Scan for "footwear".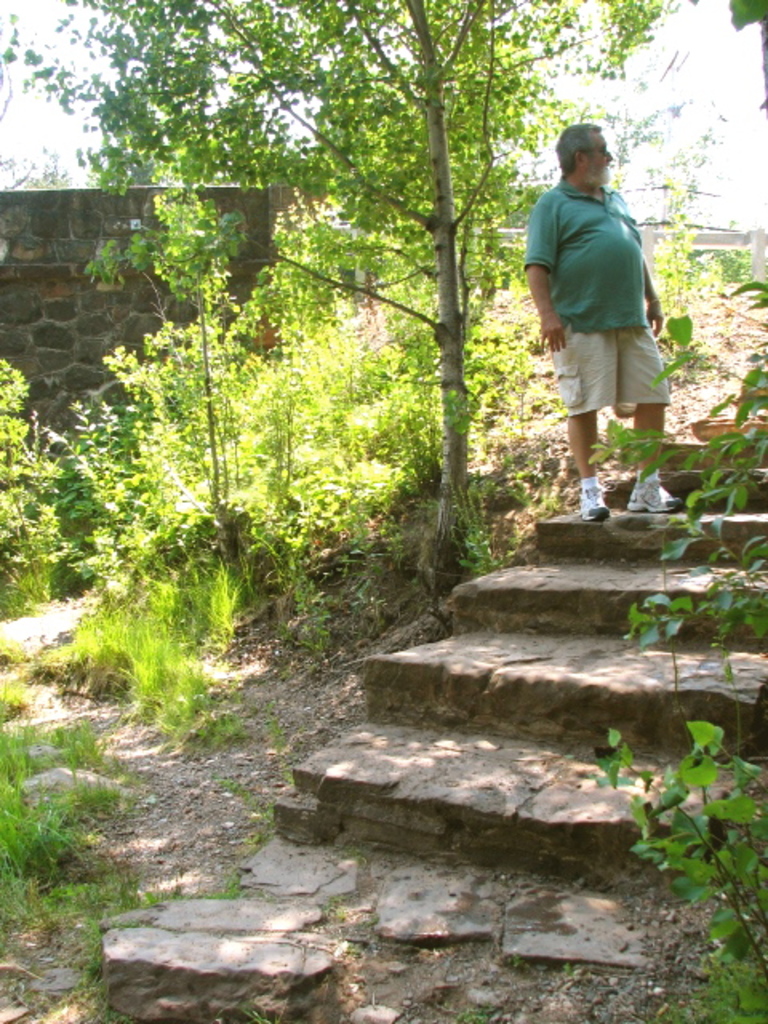
Scan result: [x1=582, y1=483, x2=610, y2=518].
